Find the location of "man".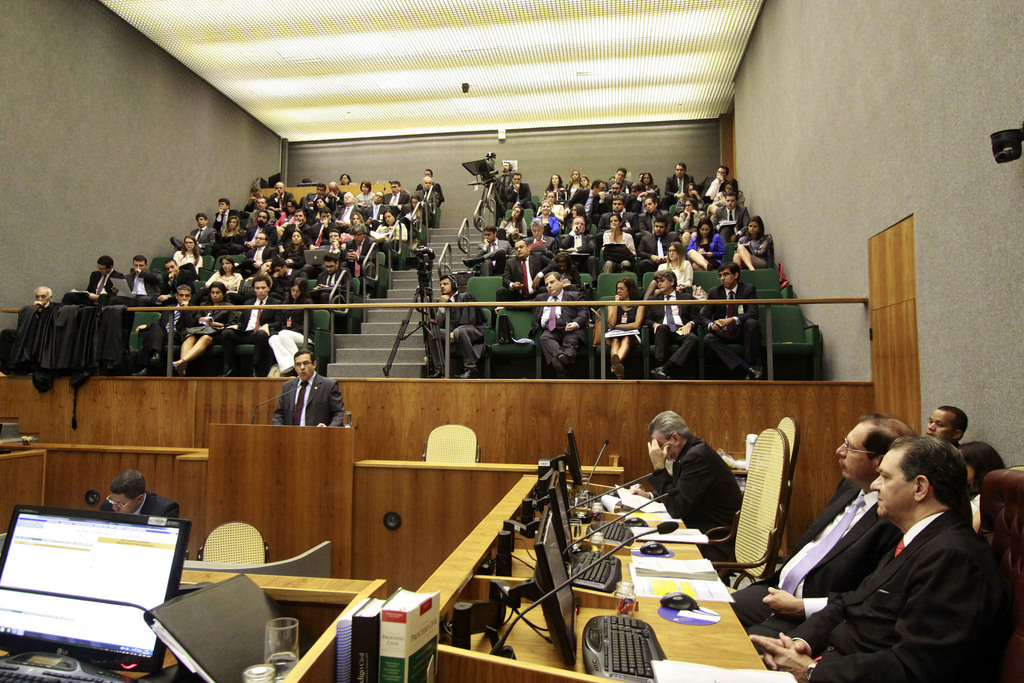
Location: {"x1": 243, "y1": 185, "x2": 266, "y2": 211}.
